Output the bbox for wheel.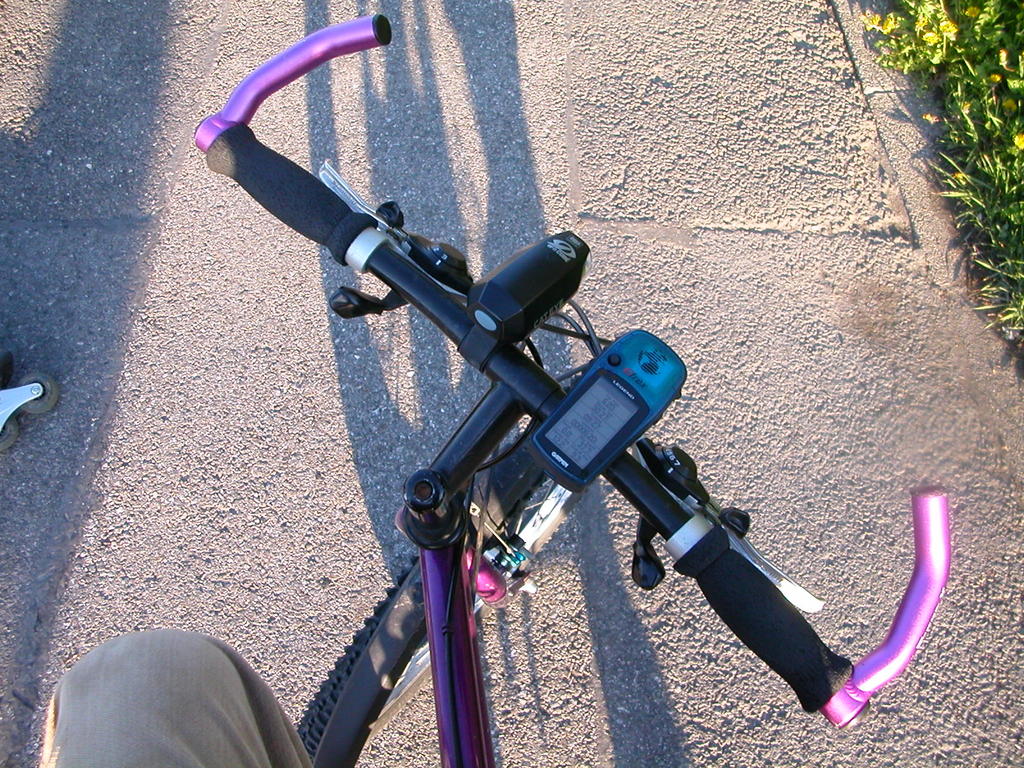
bbox(285, 547, 436, 767).
